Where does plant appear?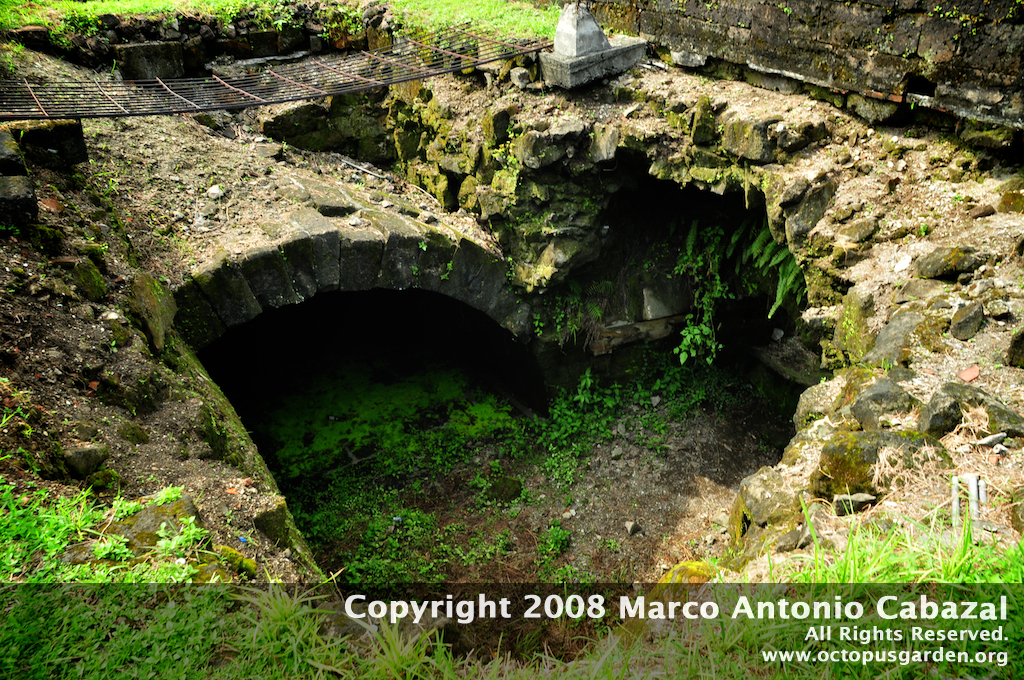
Appears at rect(949, 192, 958, 206).
